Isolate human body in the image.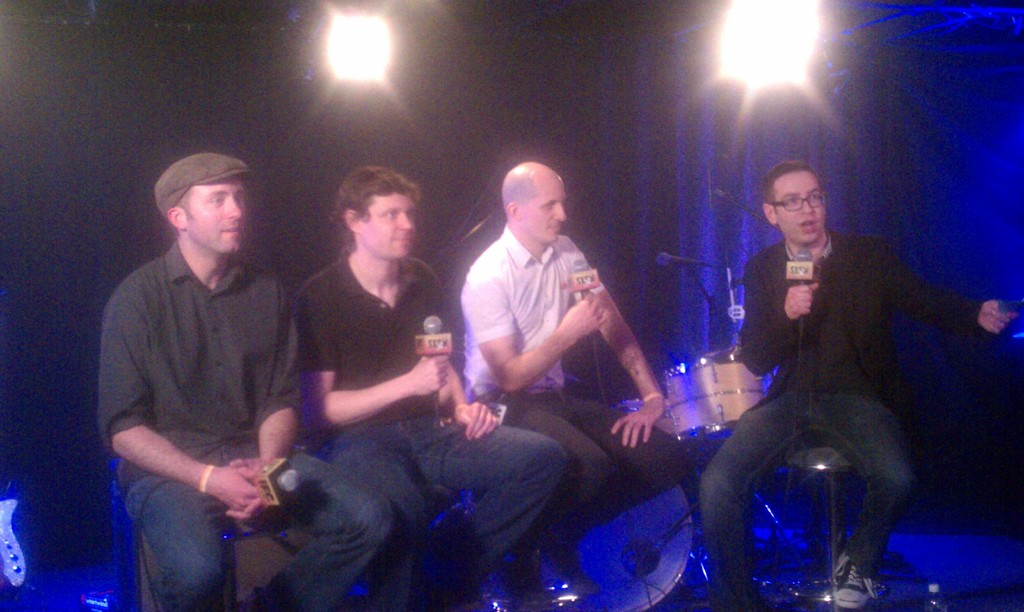
Isolated region: (461, 162, 691, 595).
